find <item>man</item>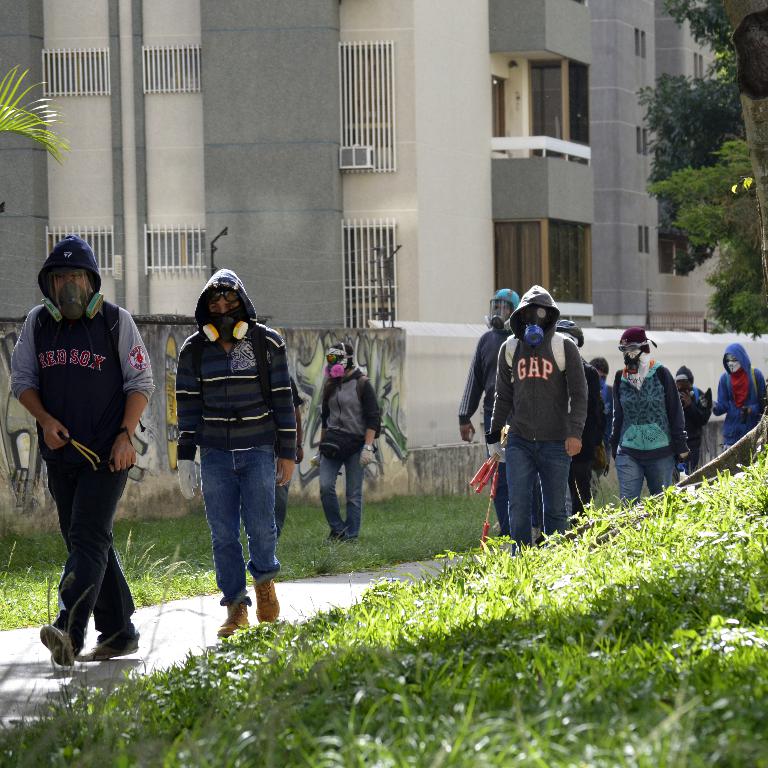
rect(459, 286, 529, 547)
